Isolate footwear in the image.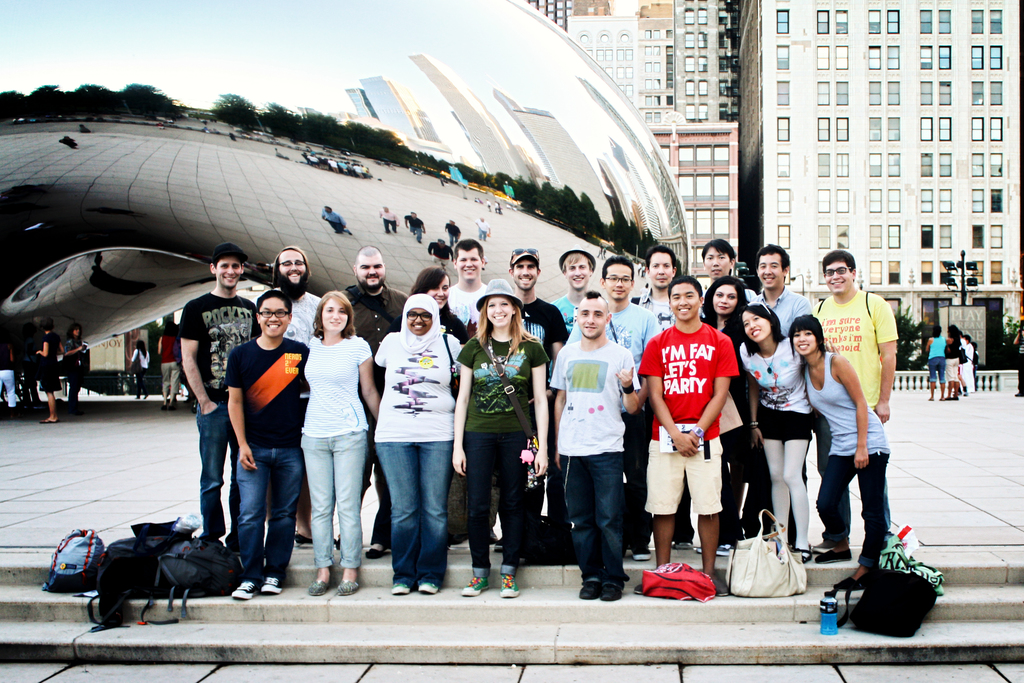
Isolated region: left=416, top=580, right=435, bottom=594.
